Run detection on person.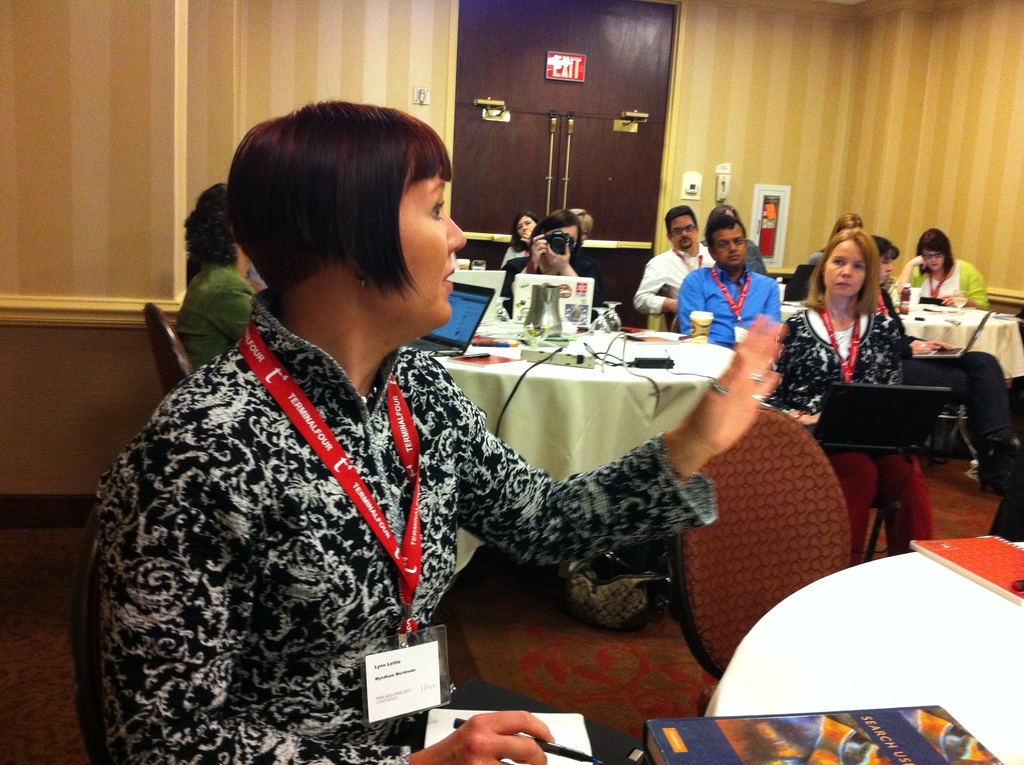
Result: bbox(902, 225, 993, 318).
